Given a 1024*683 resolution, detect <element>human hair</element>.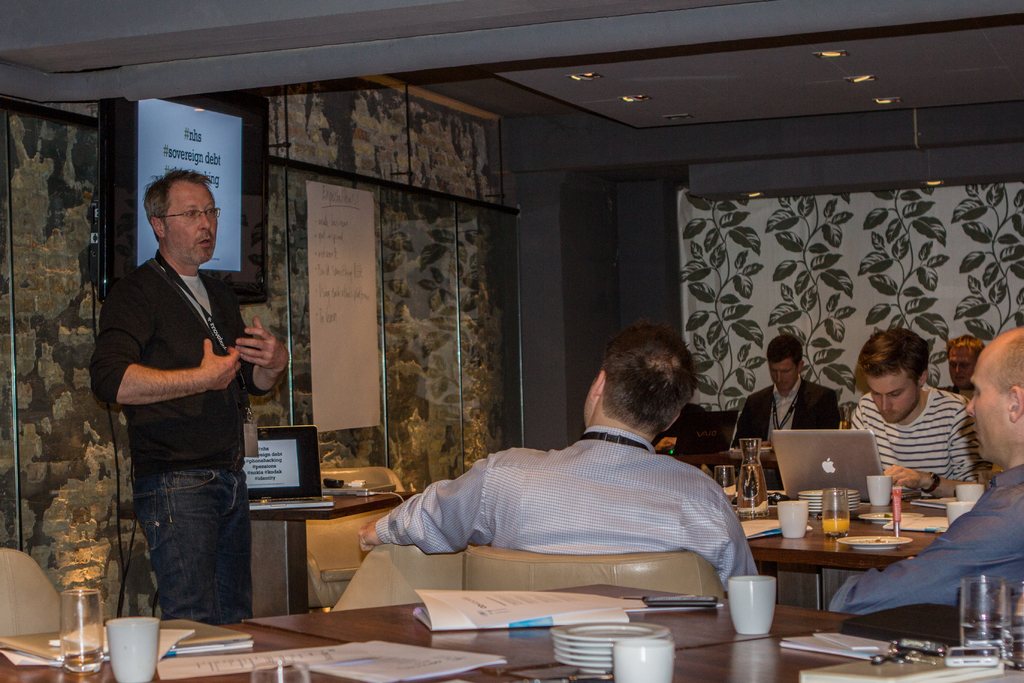
x1=760, y1=329, x2=801, y2=366.
